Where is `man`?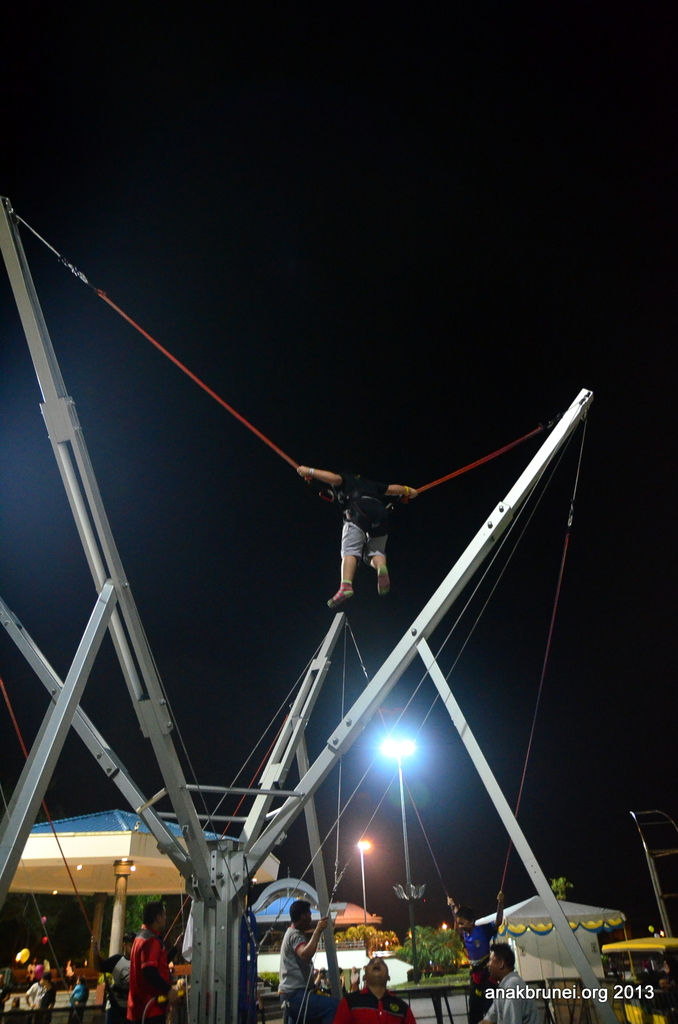
box(276, 902, 328, 1013).
